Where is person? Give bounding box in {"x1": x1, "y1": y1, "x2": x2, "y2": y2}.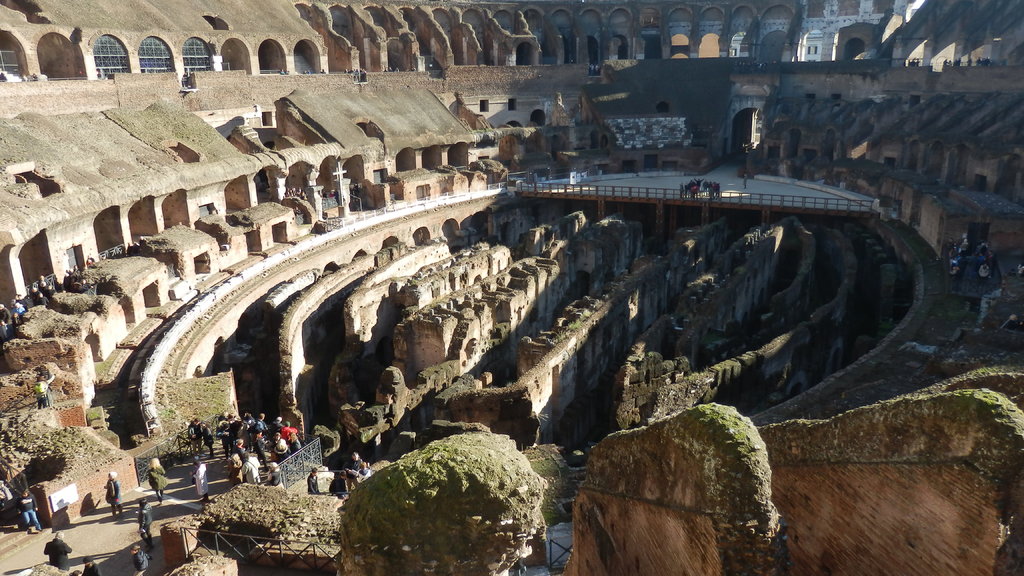
{"x1": 19, "y1": 490, "x2": 40, "y2": 533}.
